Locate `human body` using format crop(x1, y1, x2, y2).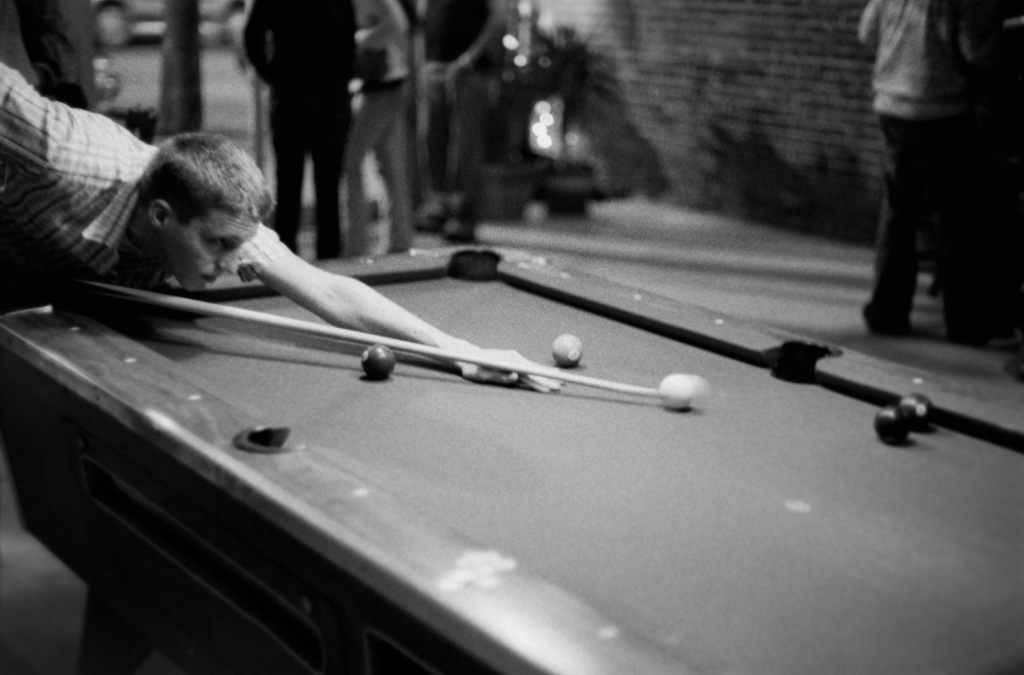
crop(347, 0, 404, 260).
